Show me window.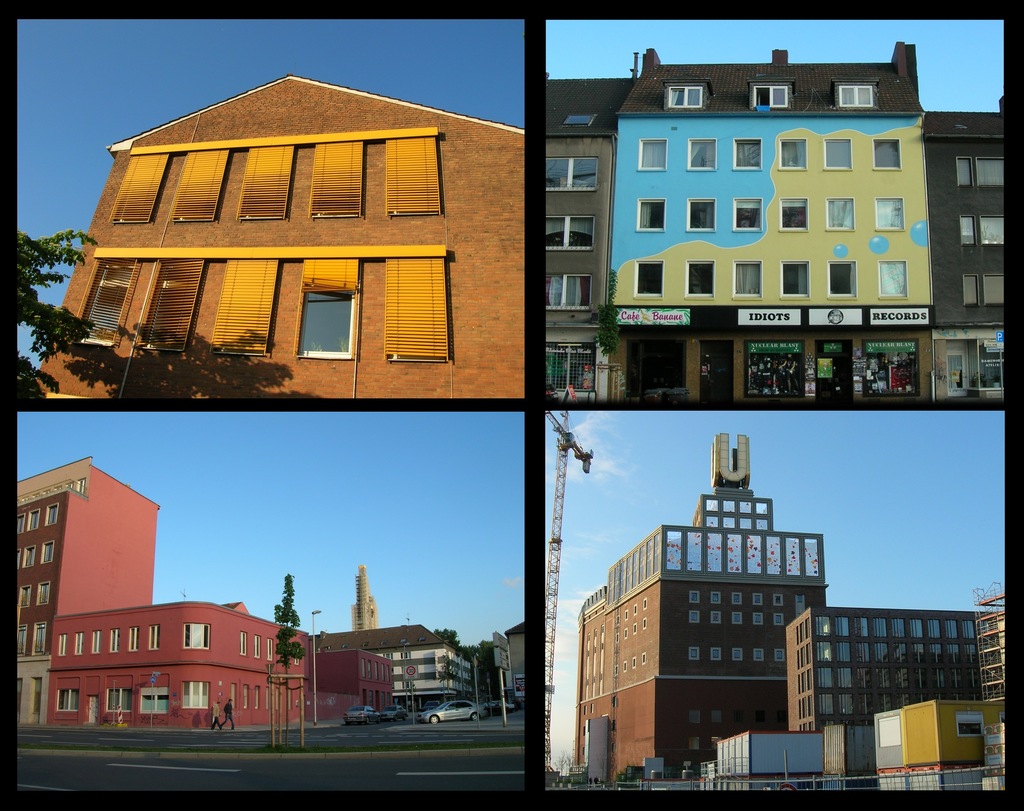
window is here: left=955, top=154, right=977, bottom=191.
